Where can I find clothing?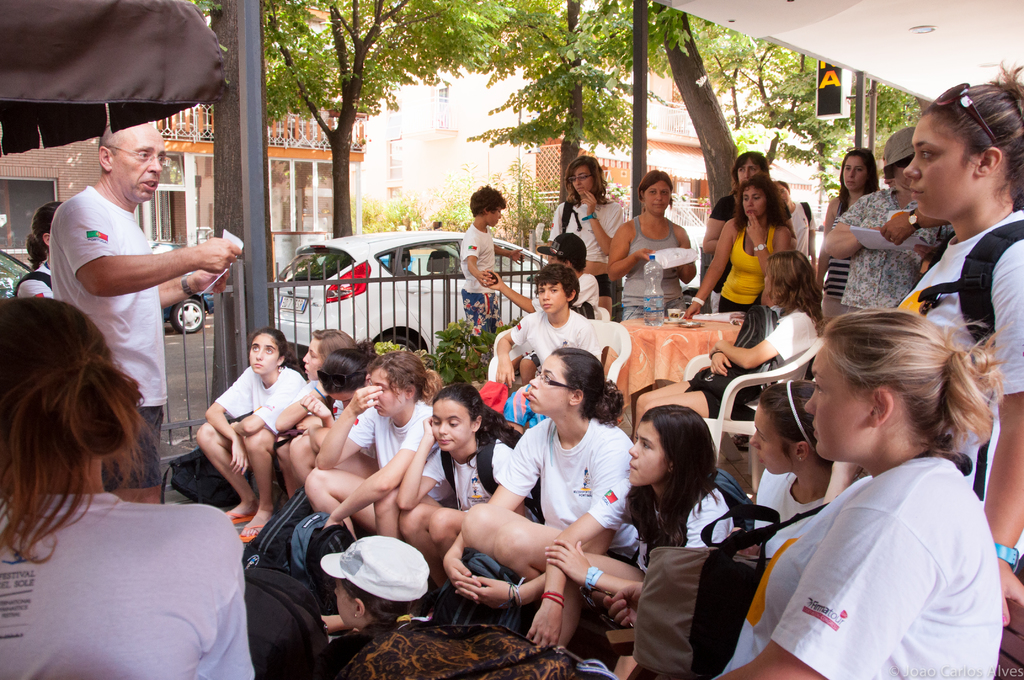
You can find it at box(620, 214, 687, 319).
